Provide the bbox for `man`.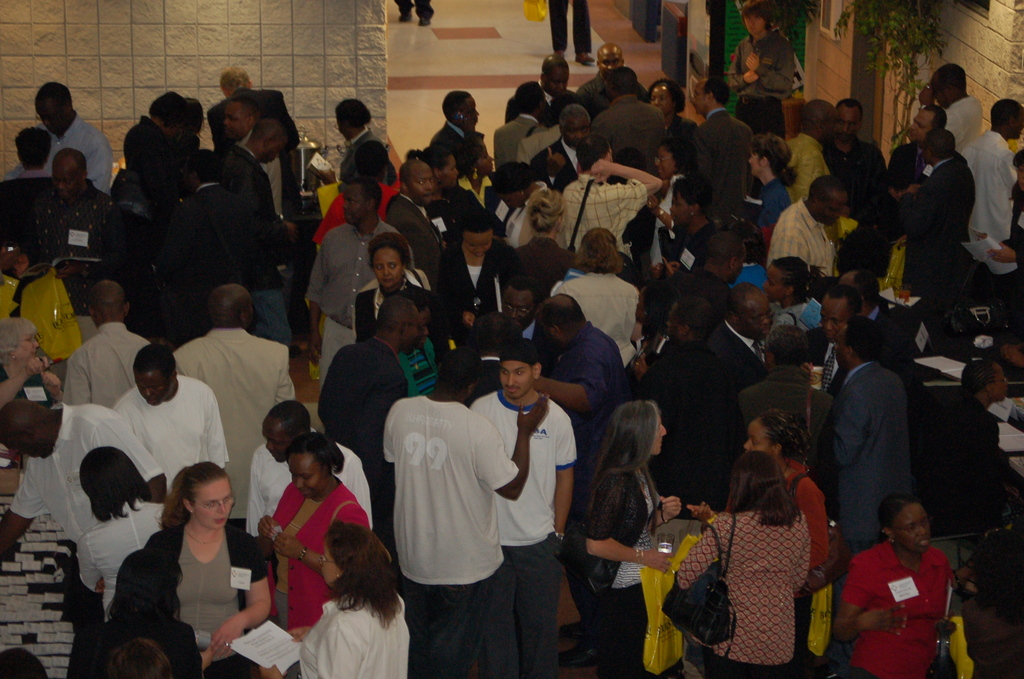
bbox(243, 401, 374, 531).
